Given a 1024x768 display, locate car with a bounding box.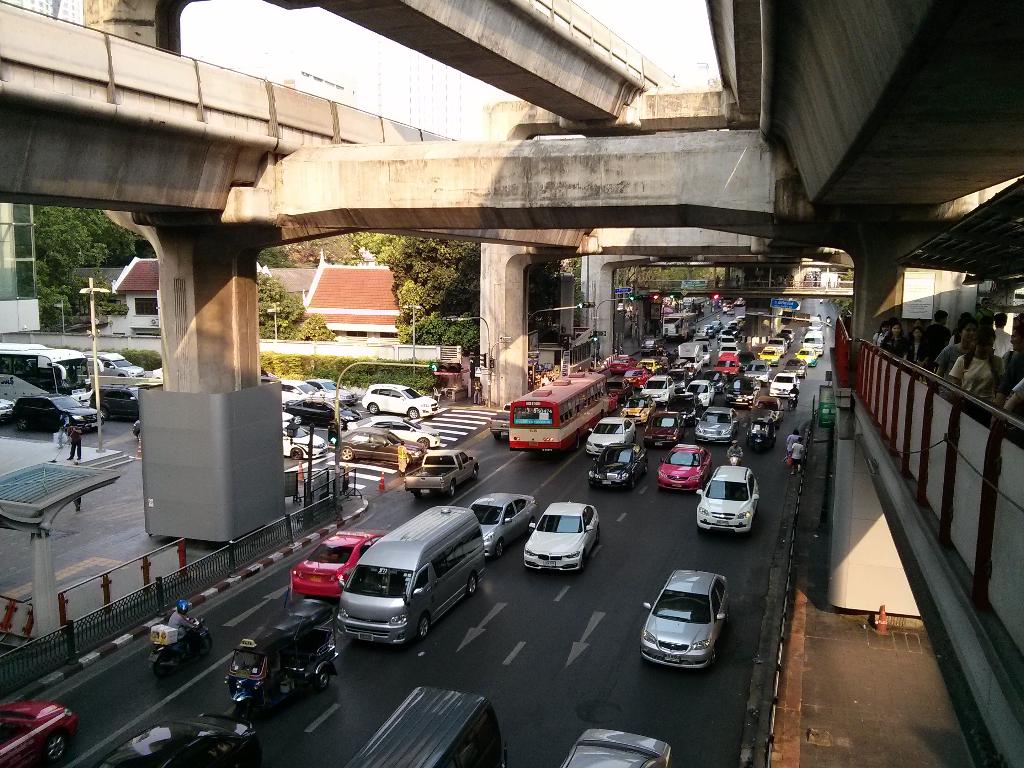
Located: <bbox>559, 726, 672, 767</bbox>.
